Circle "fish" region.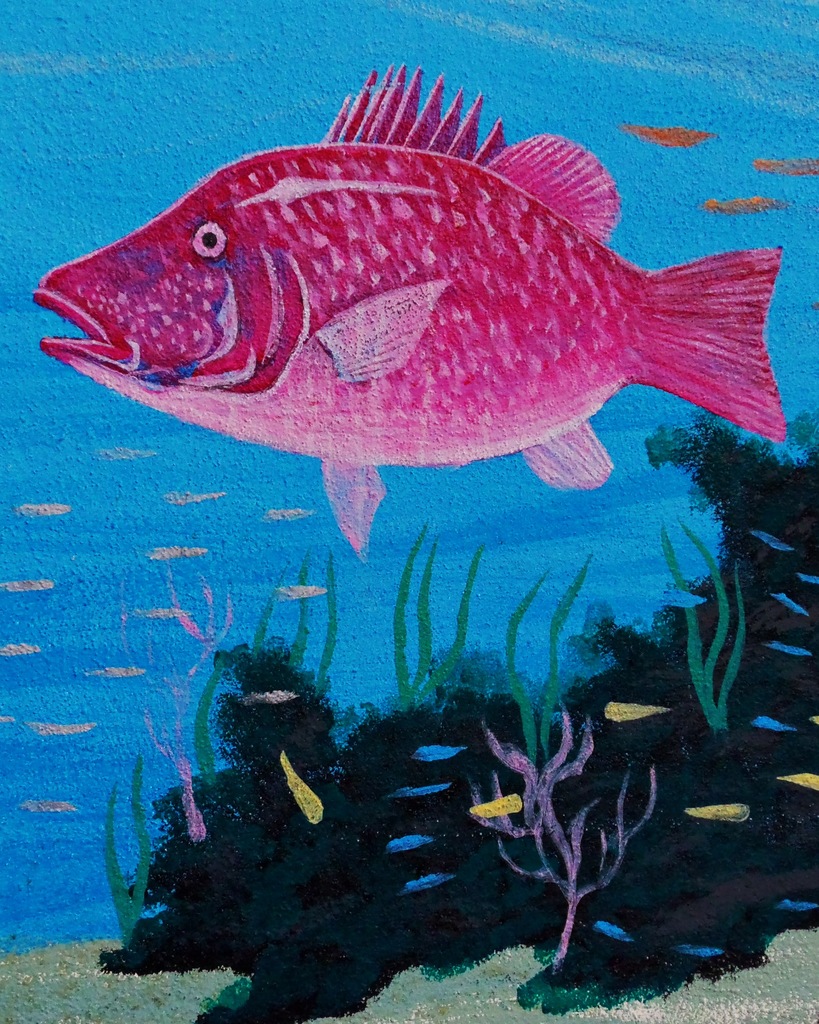
Region: crop(466, 790, 524, 826).
